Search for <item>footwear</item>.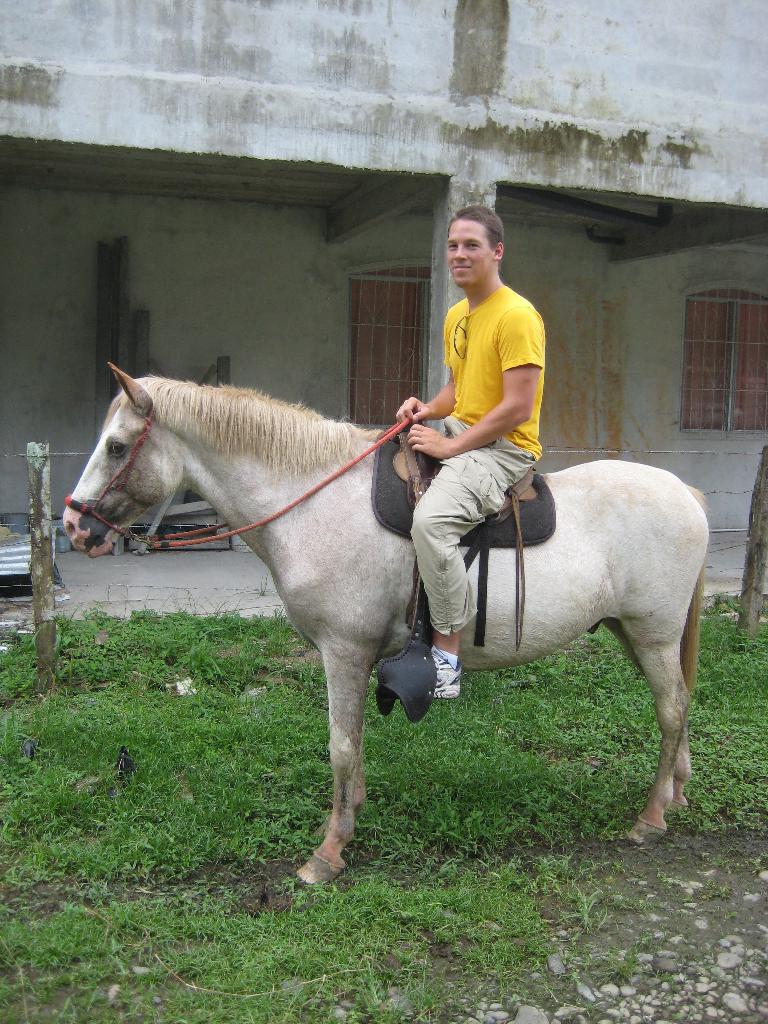
Found at left=436, top=641, right=458, bottom=708.
